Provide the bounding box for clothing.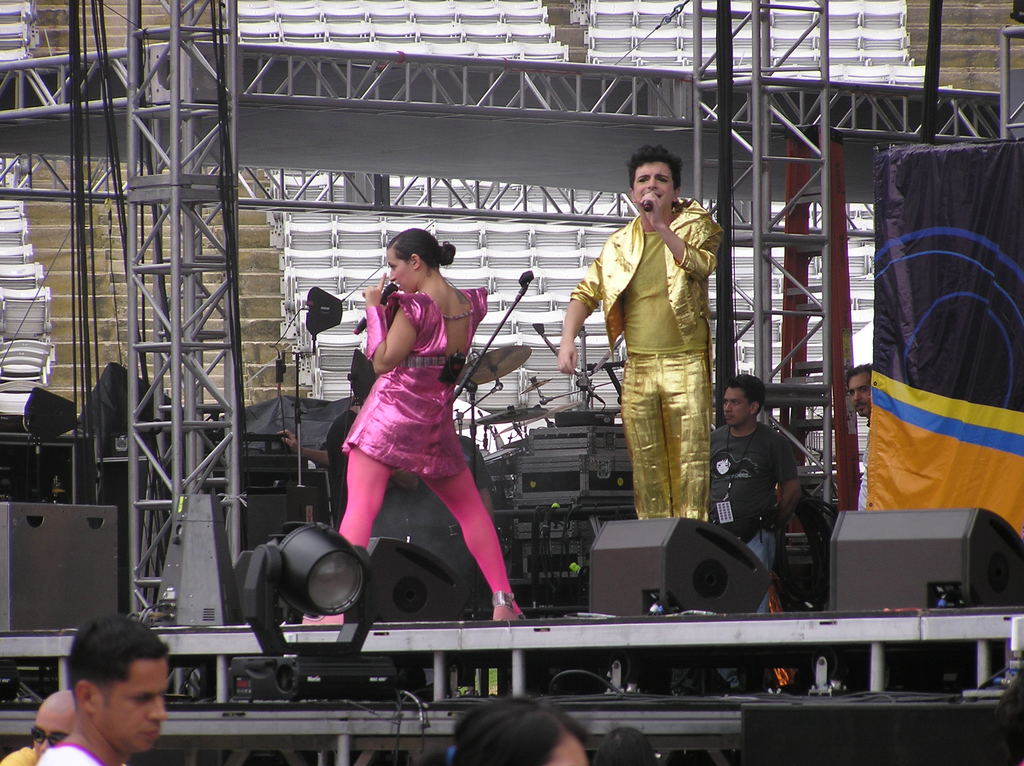
bbox(566, 189, 727, 522).
